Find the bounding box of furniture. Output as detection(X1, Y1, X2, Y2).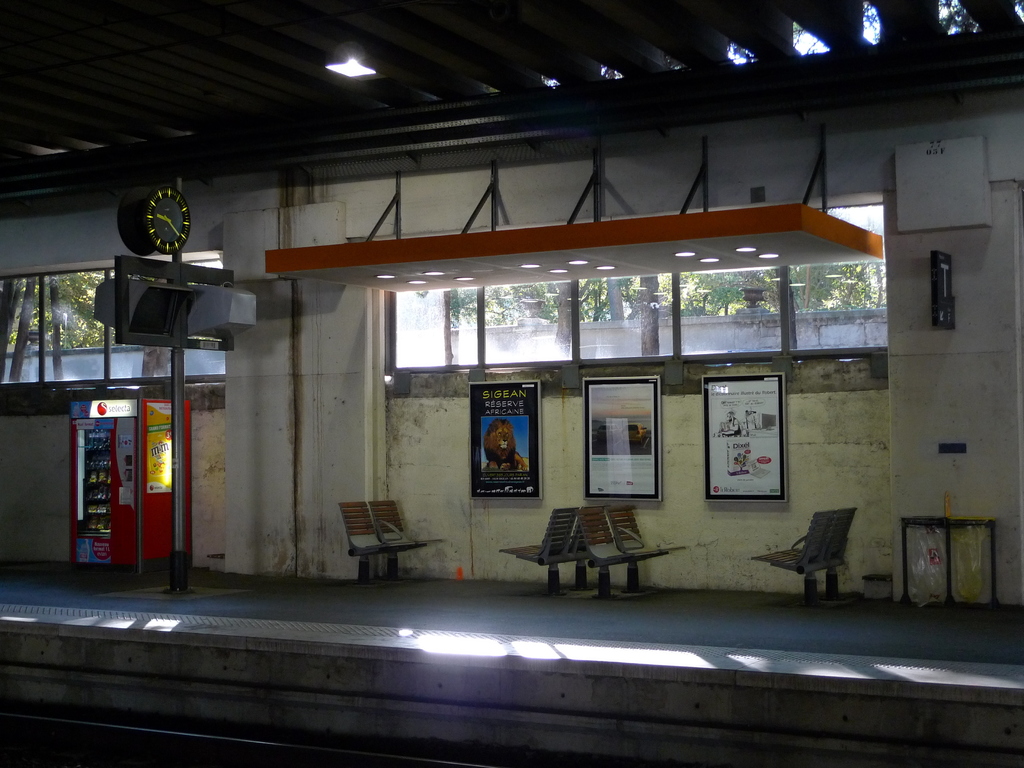
detection(748, 506, 858, 607).
